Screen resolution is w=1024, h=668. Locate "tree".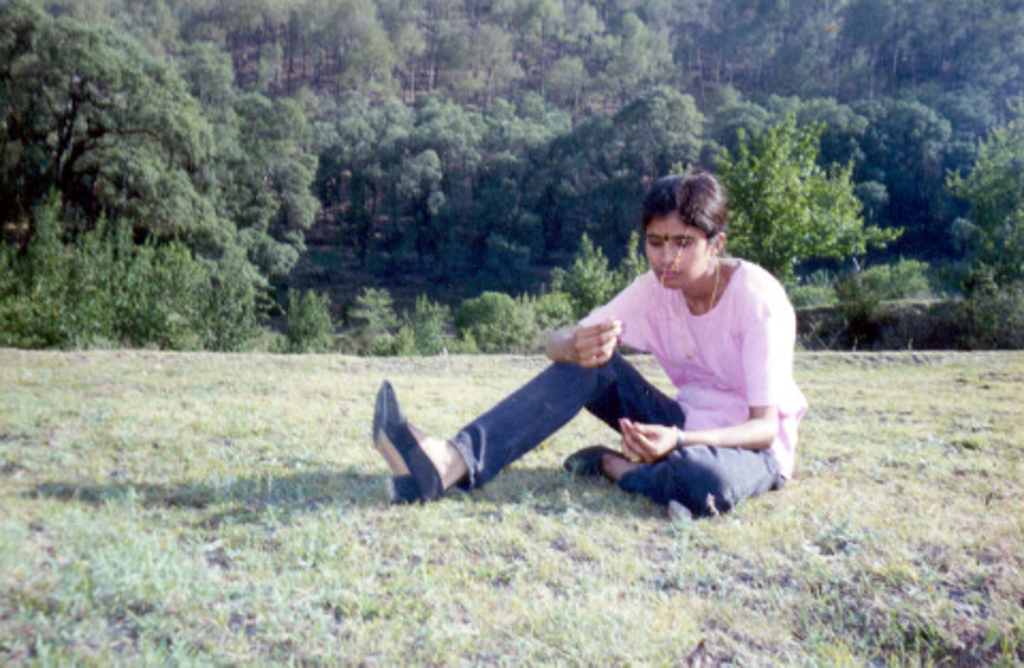
(542, 230, 649, 318).
